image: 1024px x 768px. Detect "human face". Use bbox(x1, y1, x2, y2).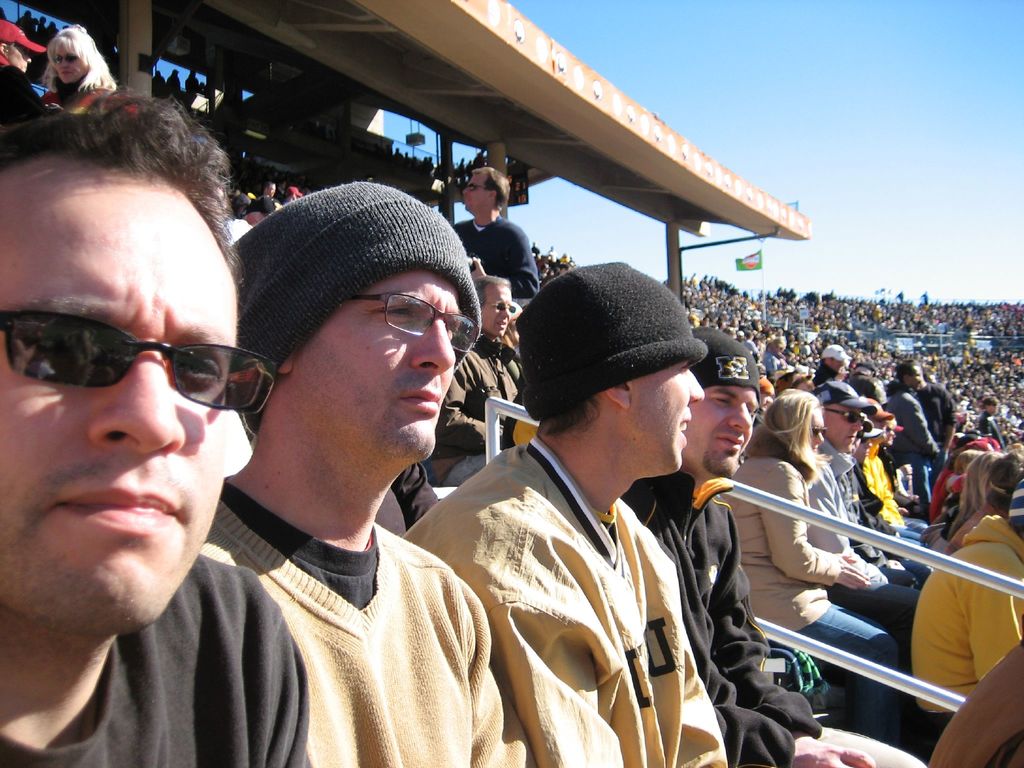
bbox(629, 359, 706, 474).
